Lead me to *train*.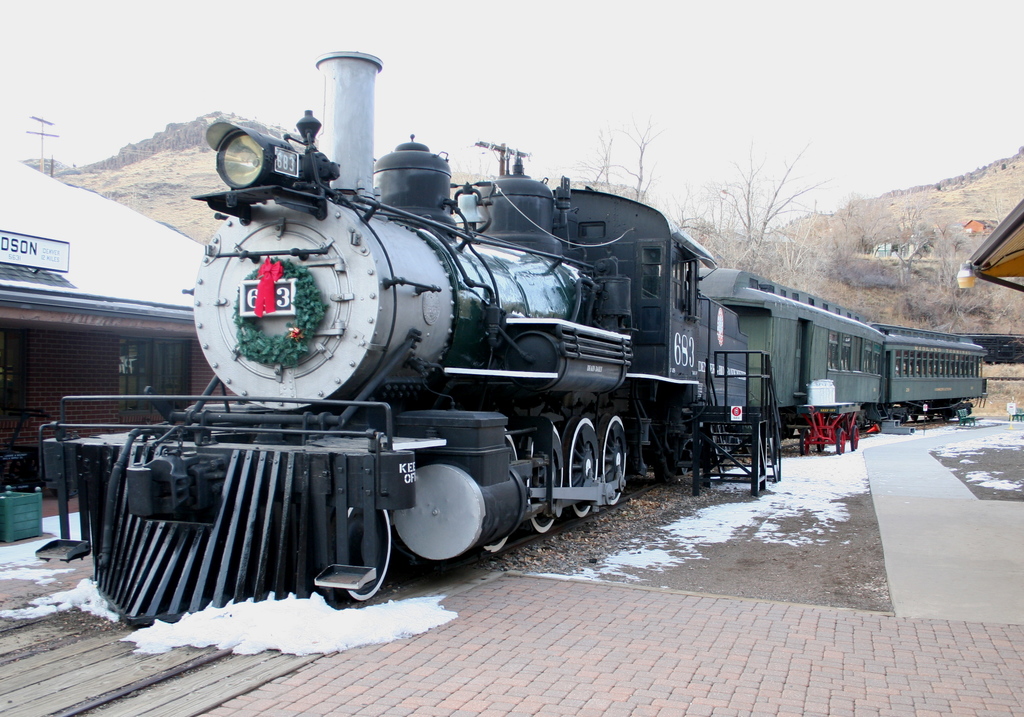
Lead to (left=38, top=56, right=989, bottom=629).
